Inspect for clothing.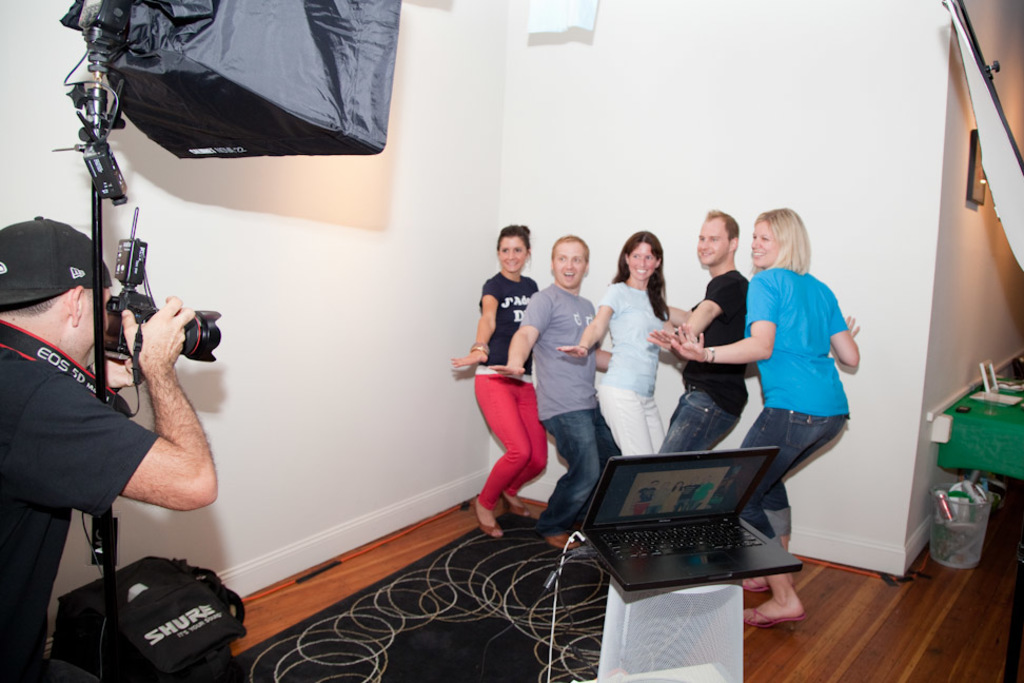
Inspection: box=[650, 271, 752, 456].
